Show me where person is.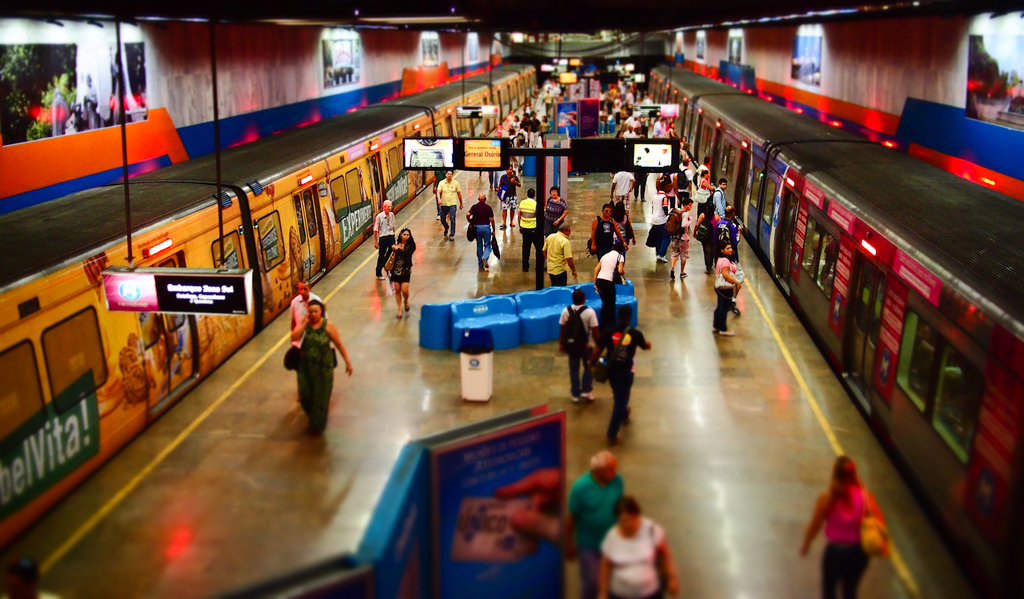
person is at <bbox>699, 199, 722, 278</bbox>.
